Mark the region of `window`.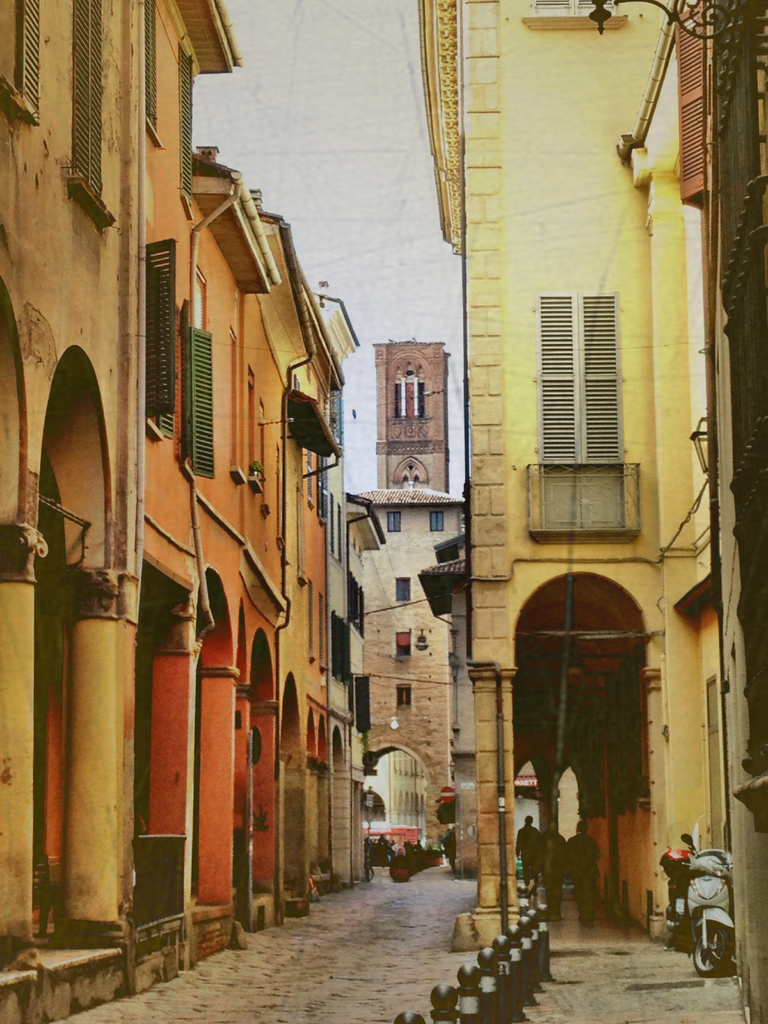
Region: <bbox>13, 0, 43, 108</bbox>.
